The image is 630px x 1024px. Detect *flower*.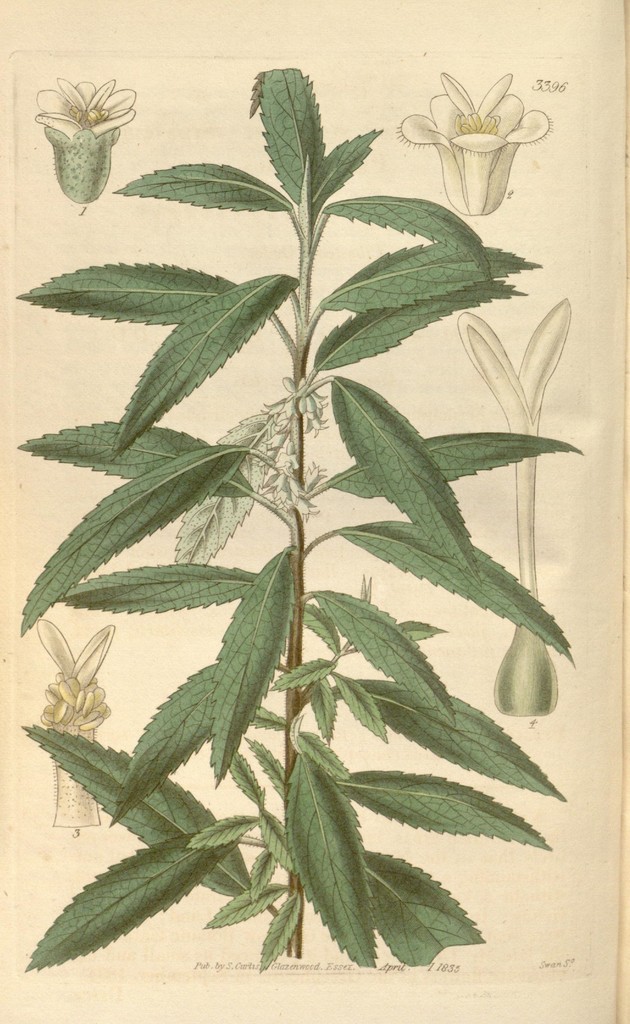
Detection: 455,295,574,638.
